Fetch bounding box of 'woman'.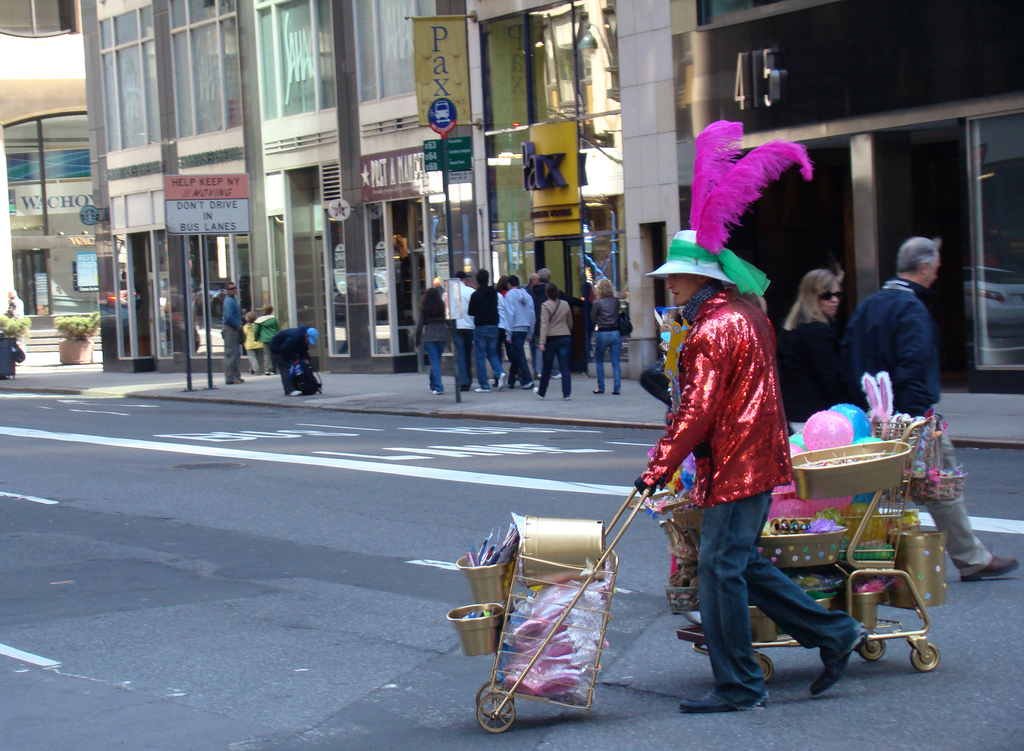
Bbox: box(591, 279, 631, 395).
